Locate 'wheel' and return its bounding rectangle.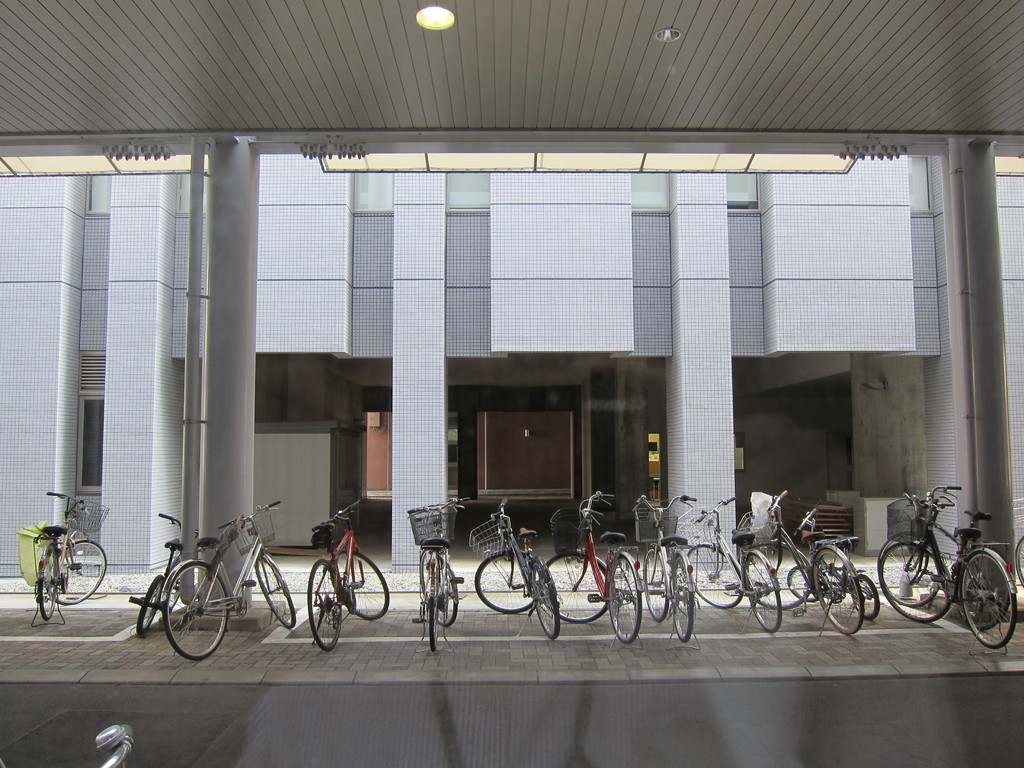
x1=534 y1=550 x2=620 y2=627.
